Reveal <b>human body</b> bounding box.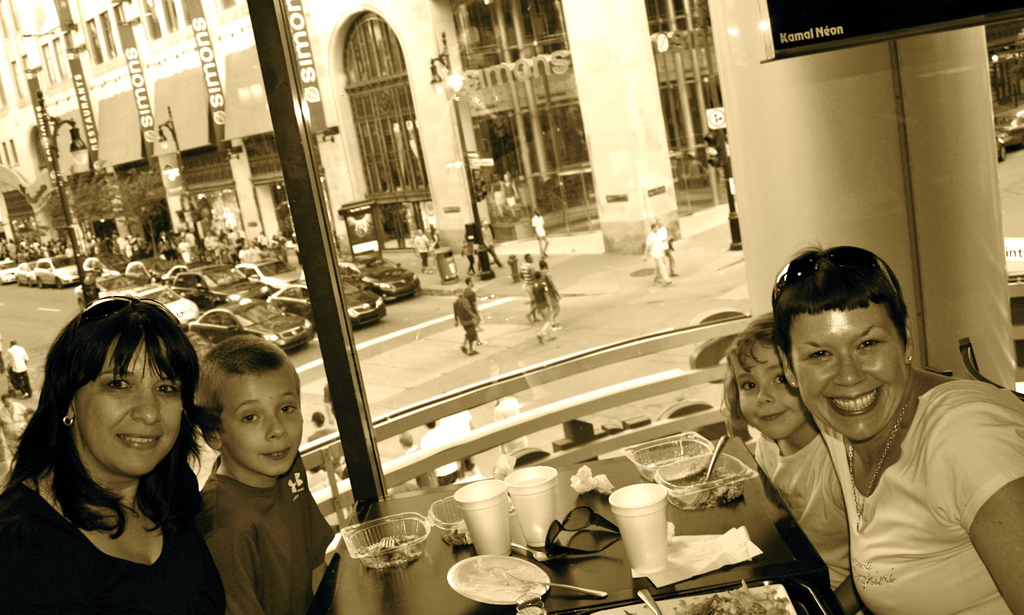
Revealed: (left=529, top=280, right=552, bottom=345).
